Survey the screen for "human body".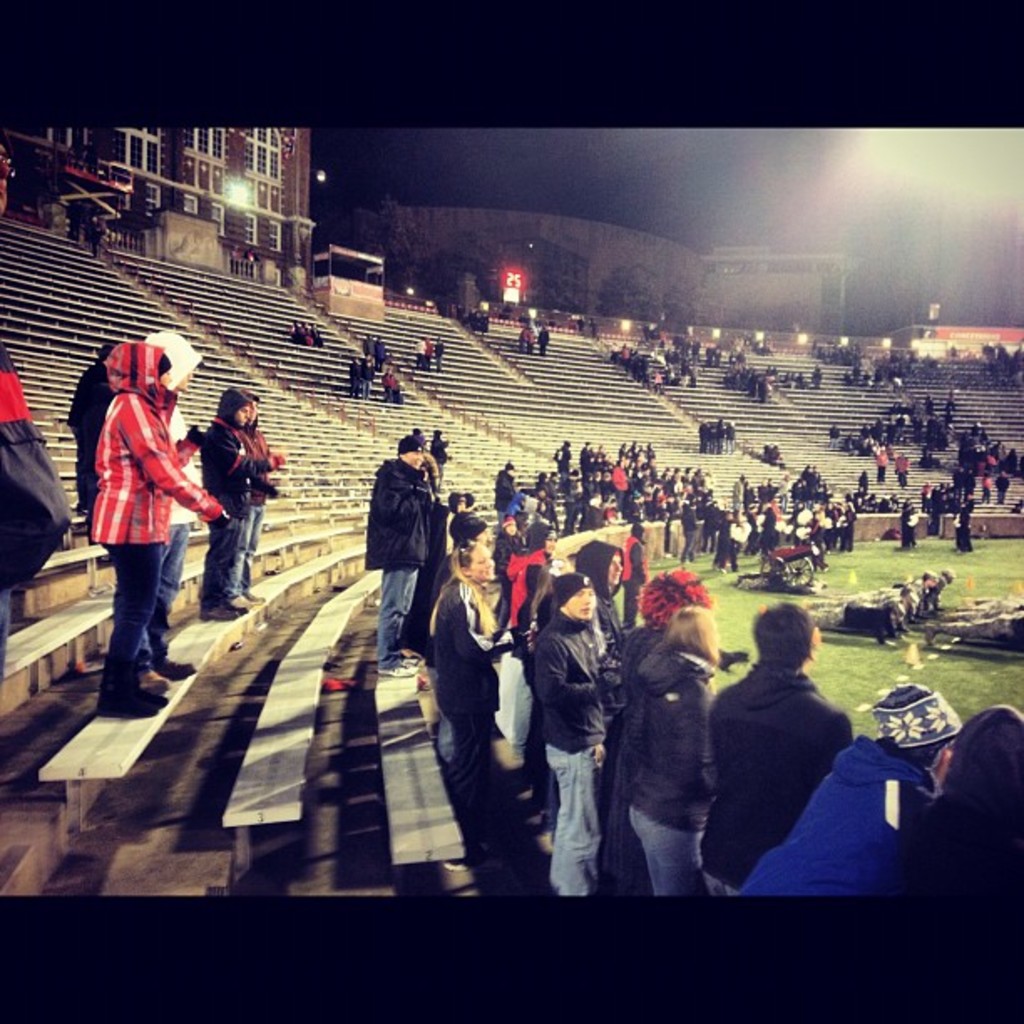
Survey found: (x1=144, y1=321, x2=201, y2=684).
